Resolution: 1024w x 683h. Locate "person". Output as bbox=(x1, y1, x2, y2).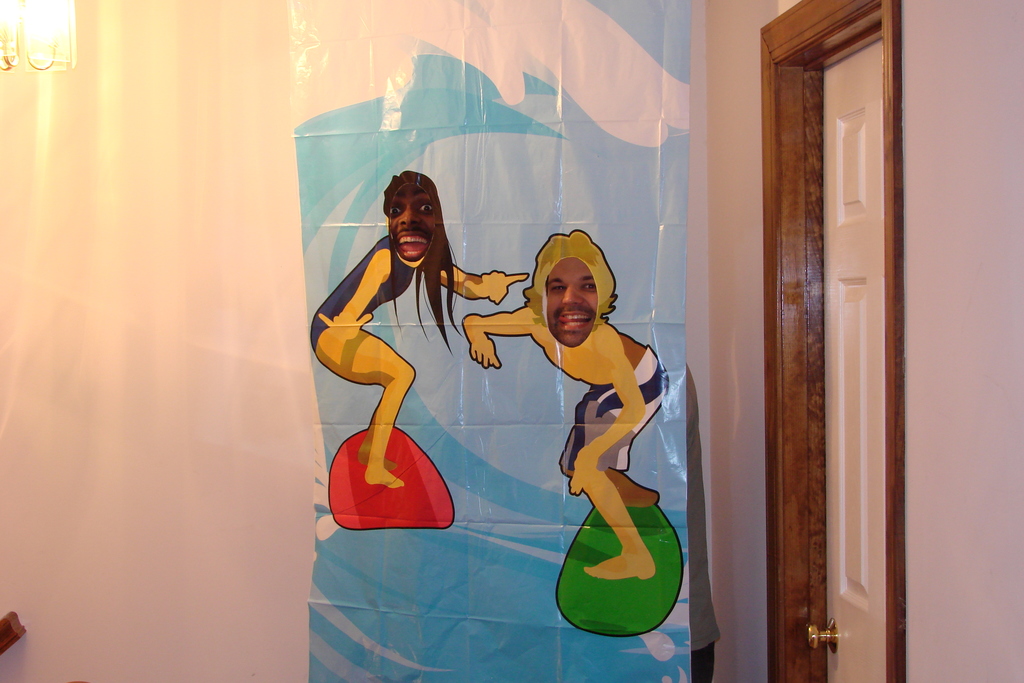
bbox=(324, 176, 532, 561).
